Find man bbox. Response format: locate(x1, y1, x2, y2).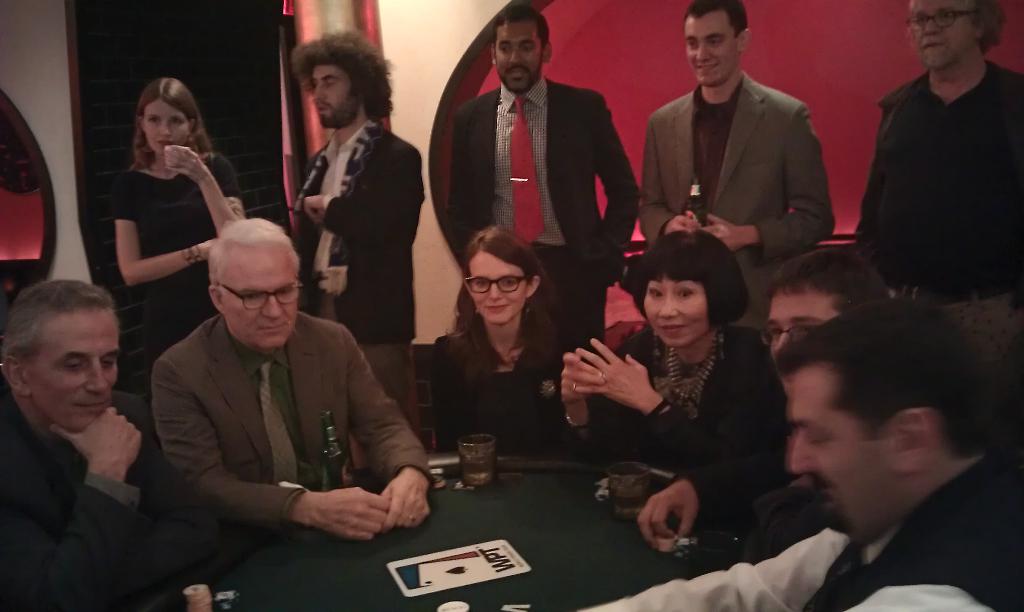
locate(547, 298, 1008, 611).
